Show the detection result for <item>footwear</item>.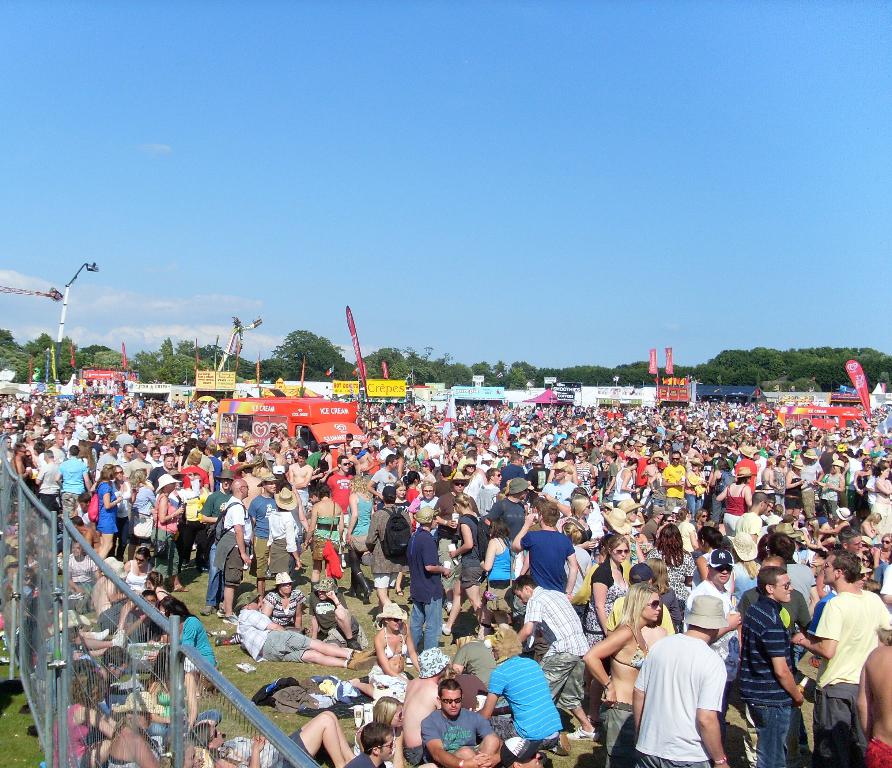
{"x1": 342, "y1": 589, "x2": 356, "y2": 598}.
